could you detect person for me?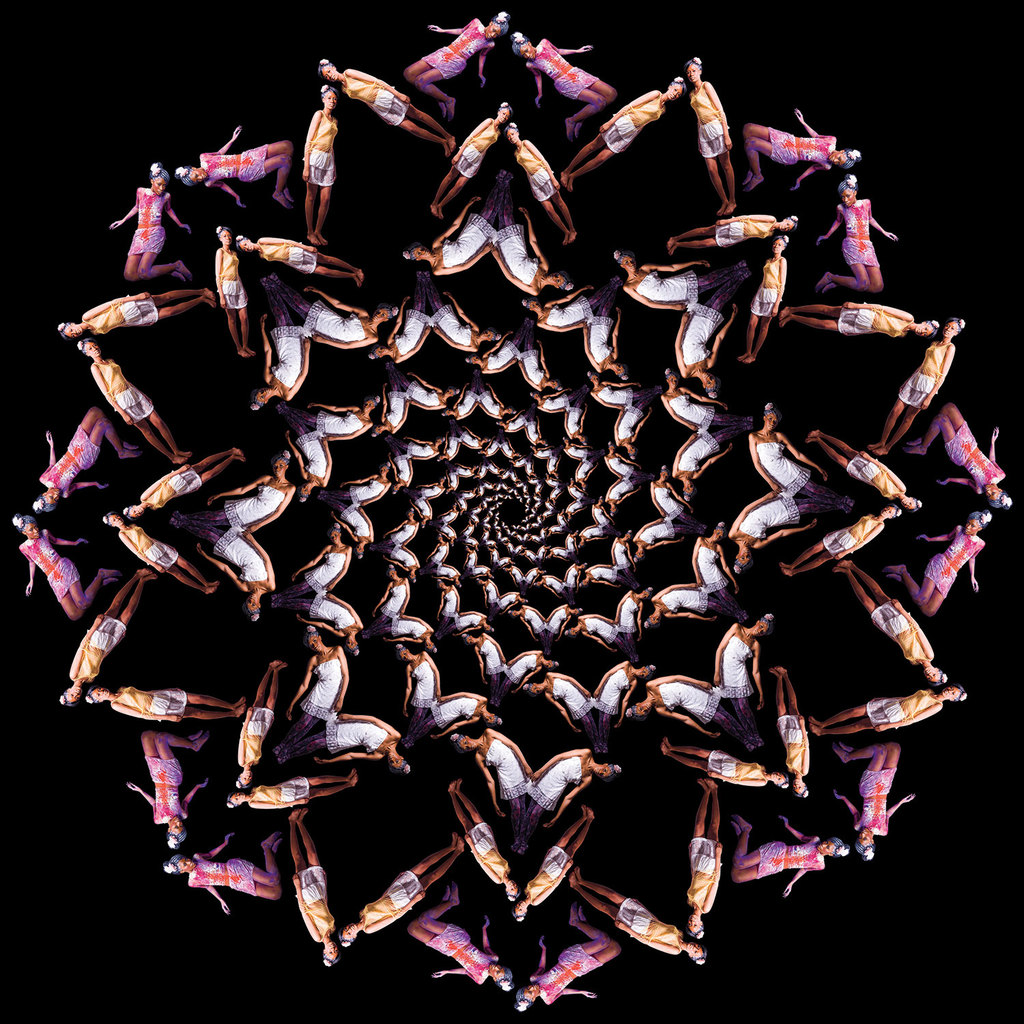
Detection result: (left=41, top=410, right=142, bottom=517).
